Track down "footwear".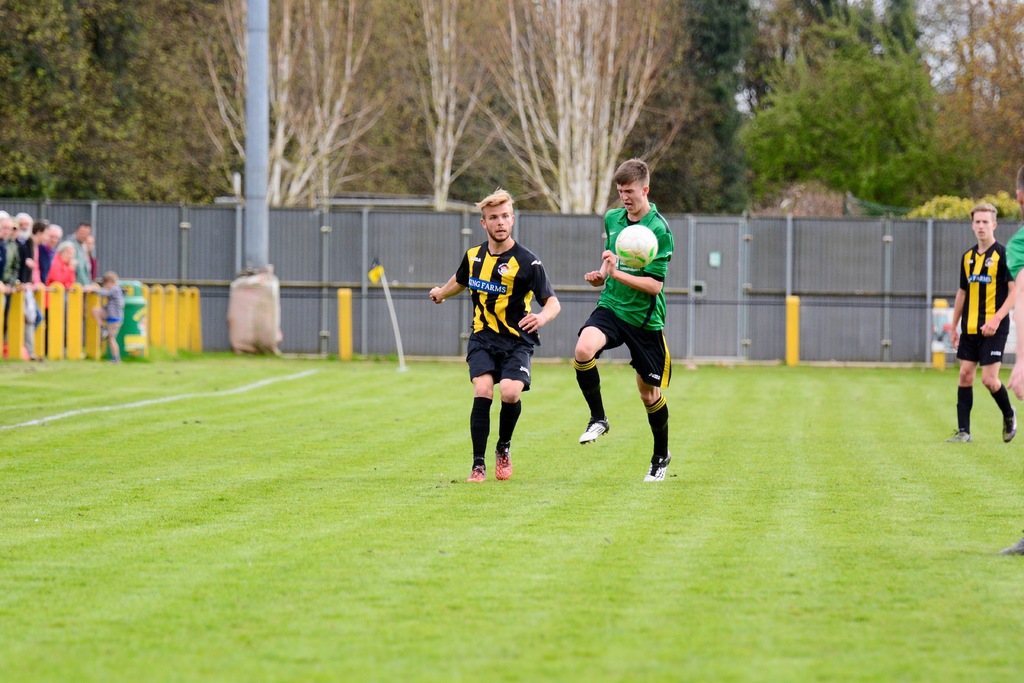
Tracked to <bbox>580, 415, 610, 443</bbox>.
